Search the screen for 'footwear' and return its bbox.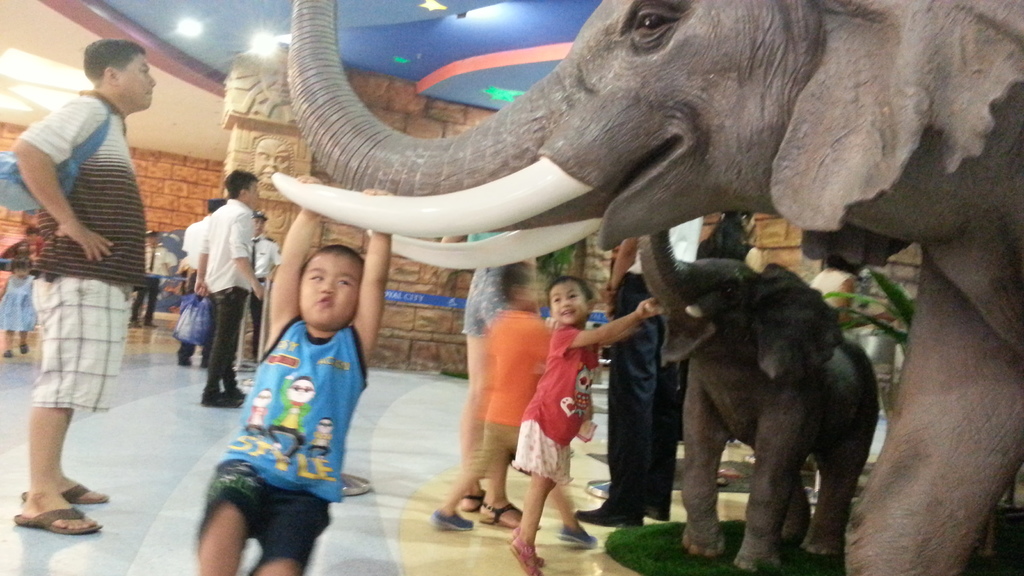
Found: left=6, top=348, right=15, bottom=356.
